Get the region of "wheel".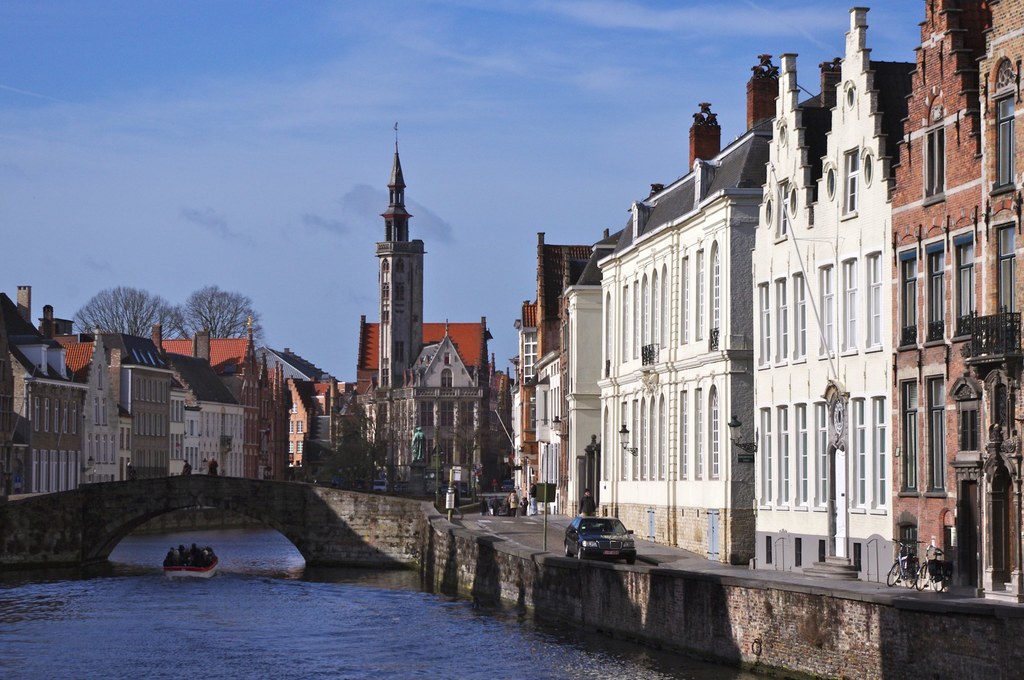
902 562 918 588.
